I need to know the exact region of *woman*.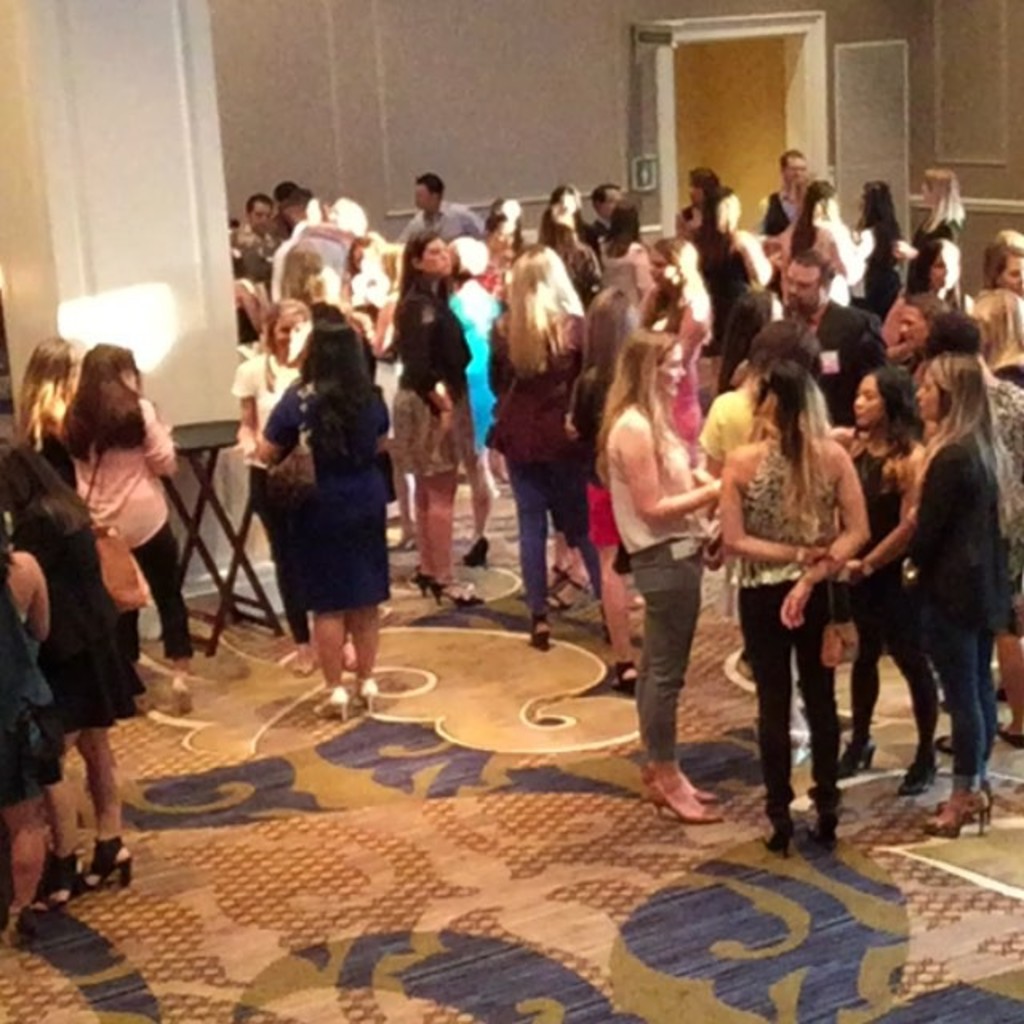
Region: x1=483 y1=246 x2=611 y2=646.
